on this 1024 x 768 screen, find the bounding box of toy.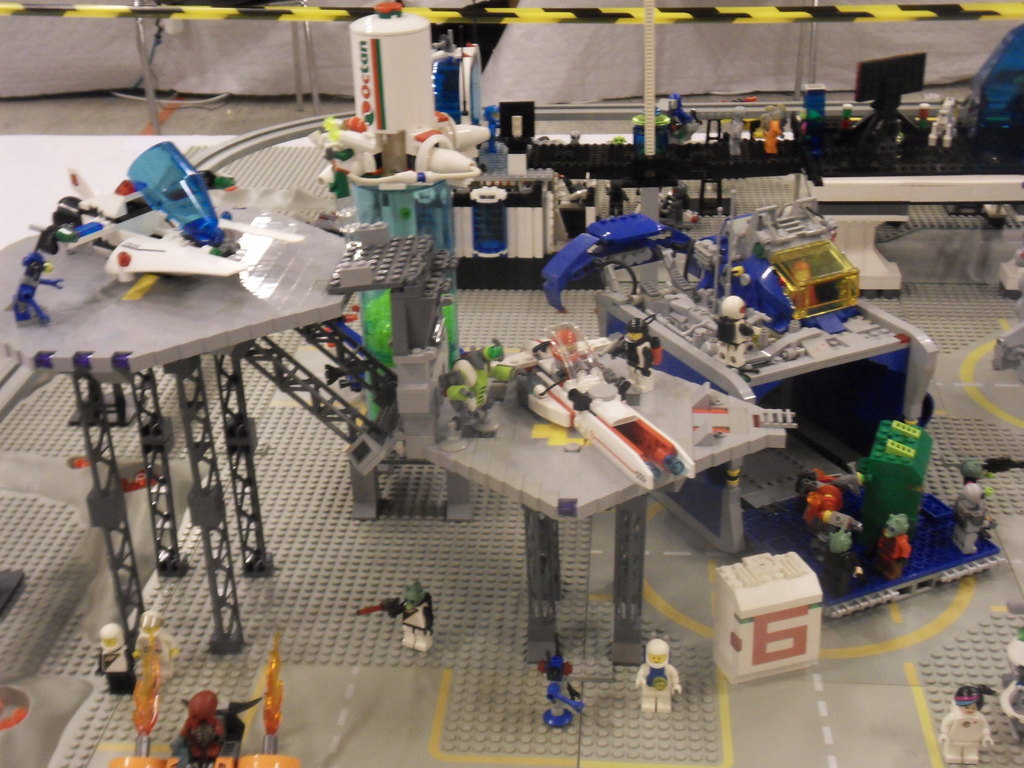
Bounding box: <bbox>6, 248, 62, 331</bbox>.
